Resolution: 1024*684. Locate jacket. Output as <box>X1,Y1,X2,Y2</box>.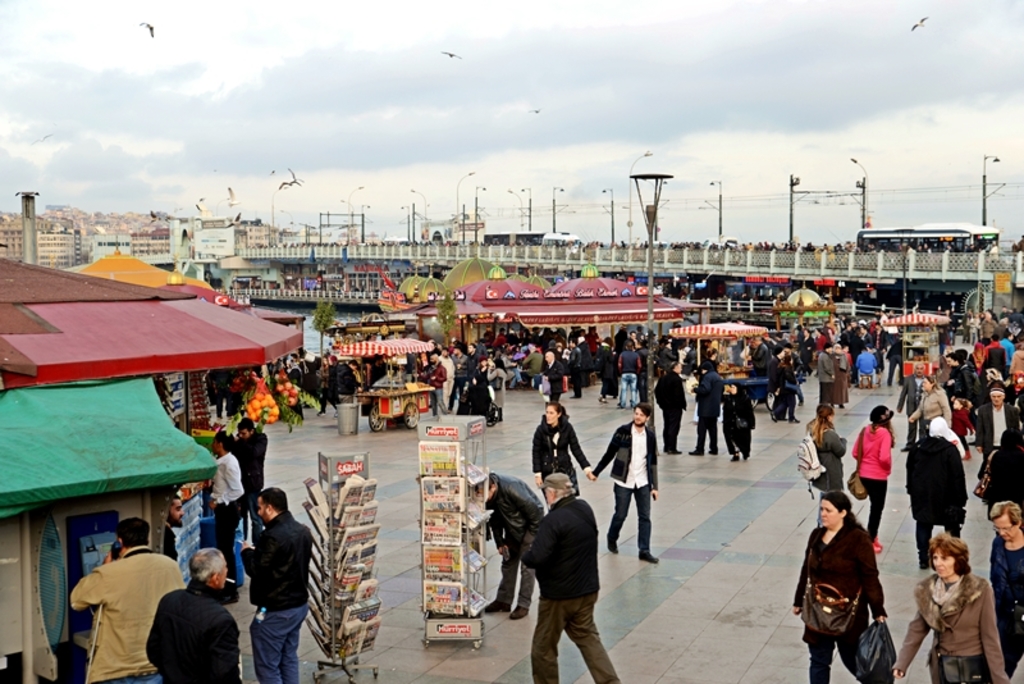
<box>910,386,950,427</box>.
